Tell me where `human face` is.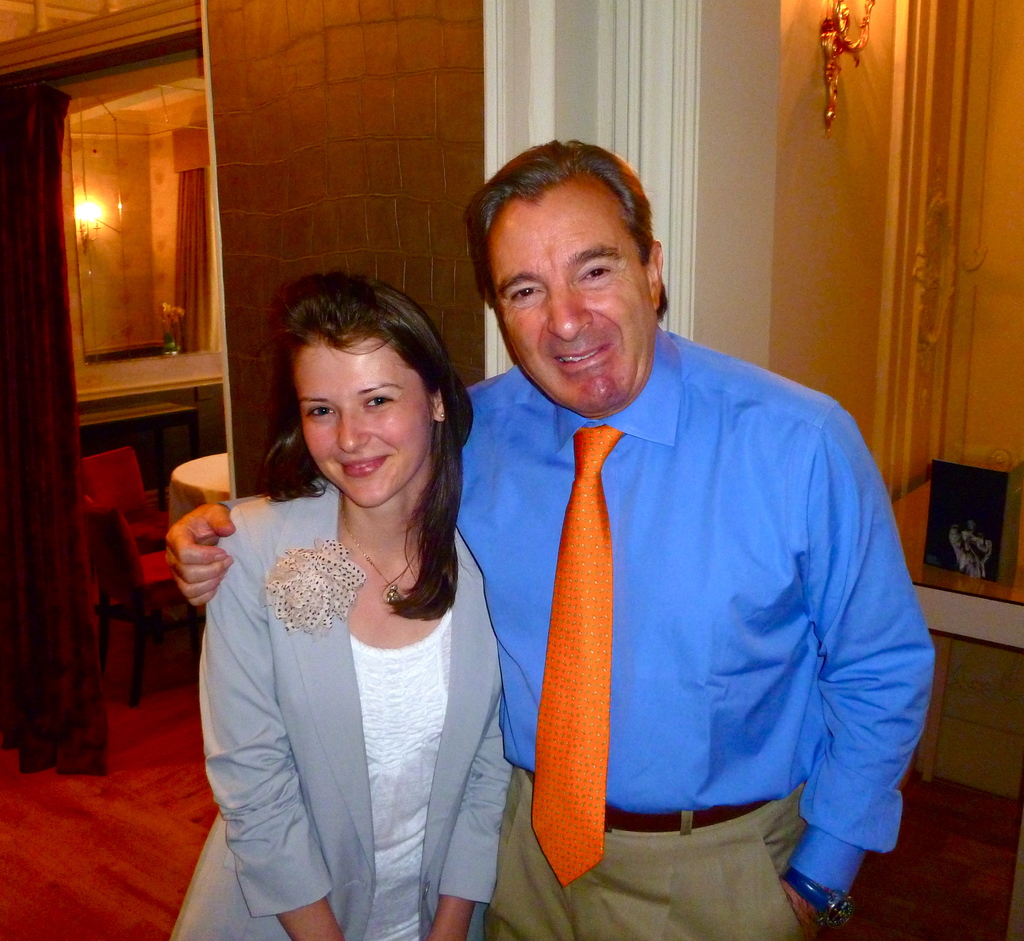
`human face` is at [487, 164, 660, 419].
